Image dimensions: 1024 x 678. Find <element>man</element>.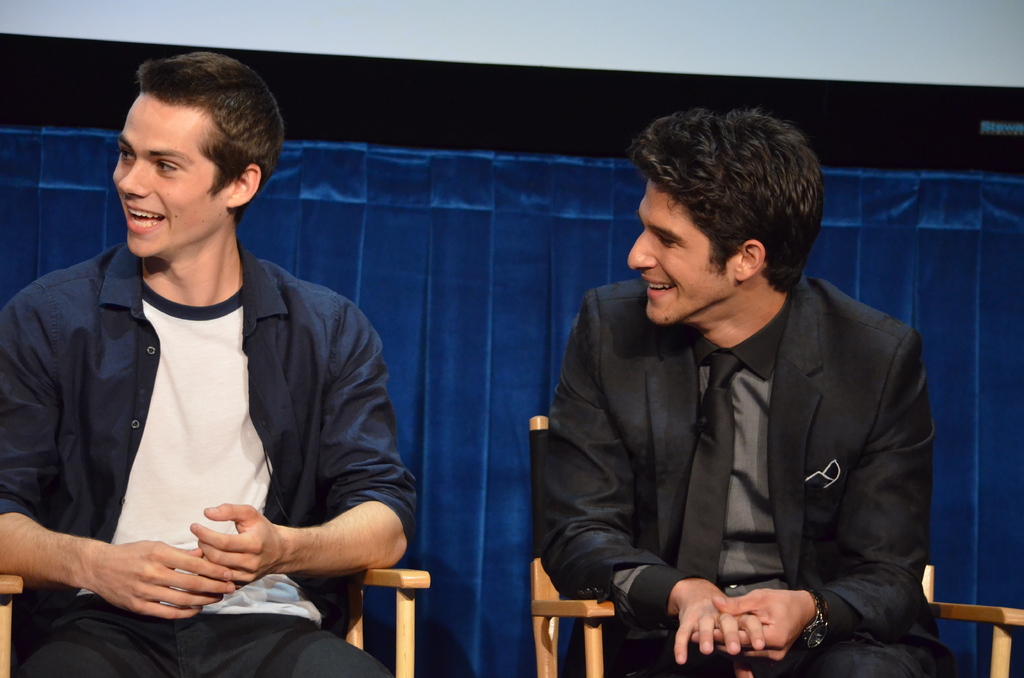
region(515, 136, 950, 668).
